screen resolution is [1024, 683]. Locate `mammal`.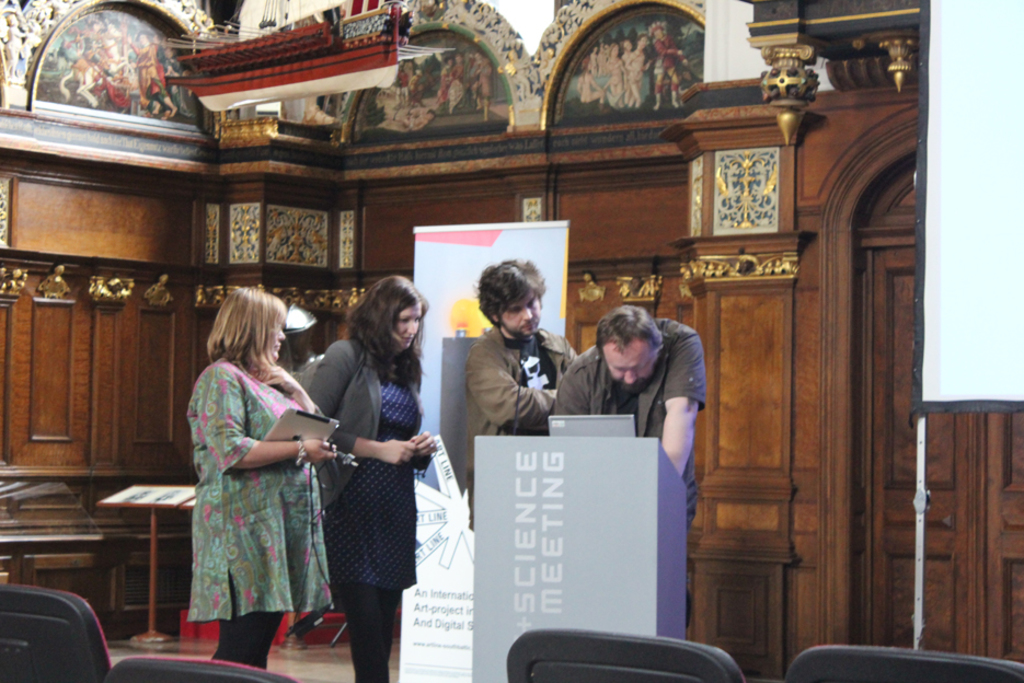
bbox=[306, 270, 440, 682].
